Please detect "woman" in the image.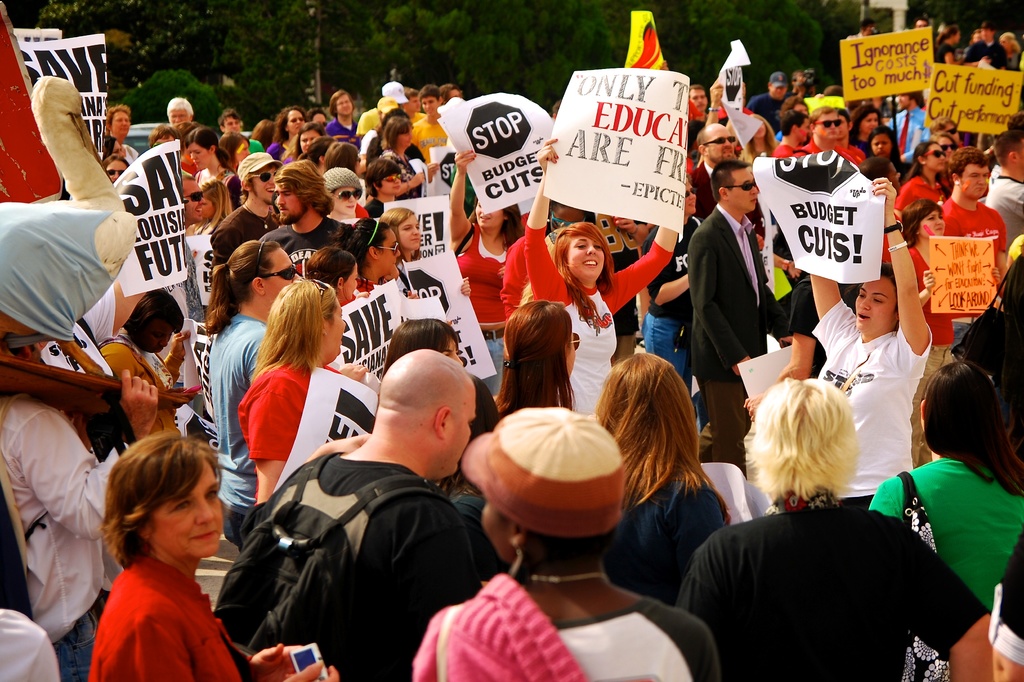
locate(59, 424, 259, 681).
